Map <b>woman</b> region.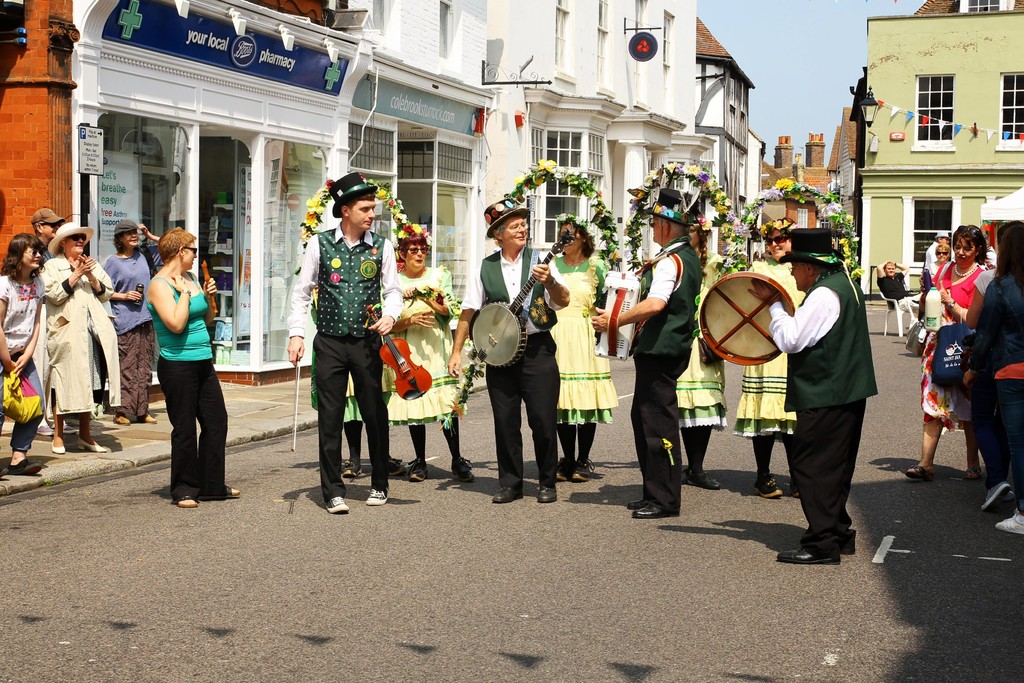
Mapped to rect(544, 215, 624, 482).
